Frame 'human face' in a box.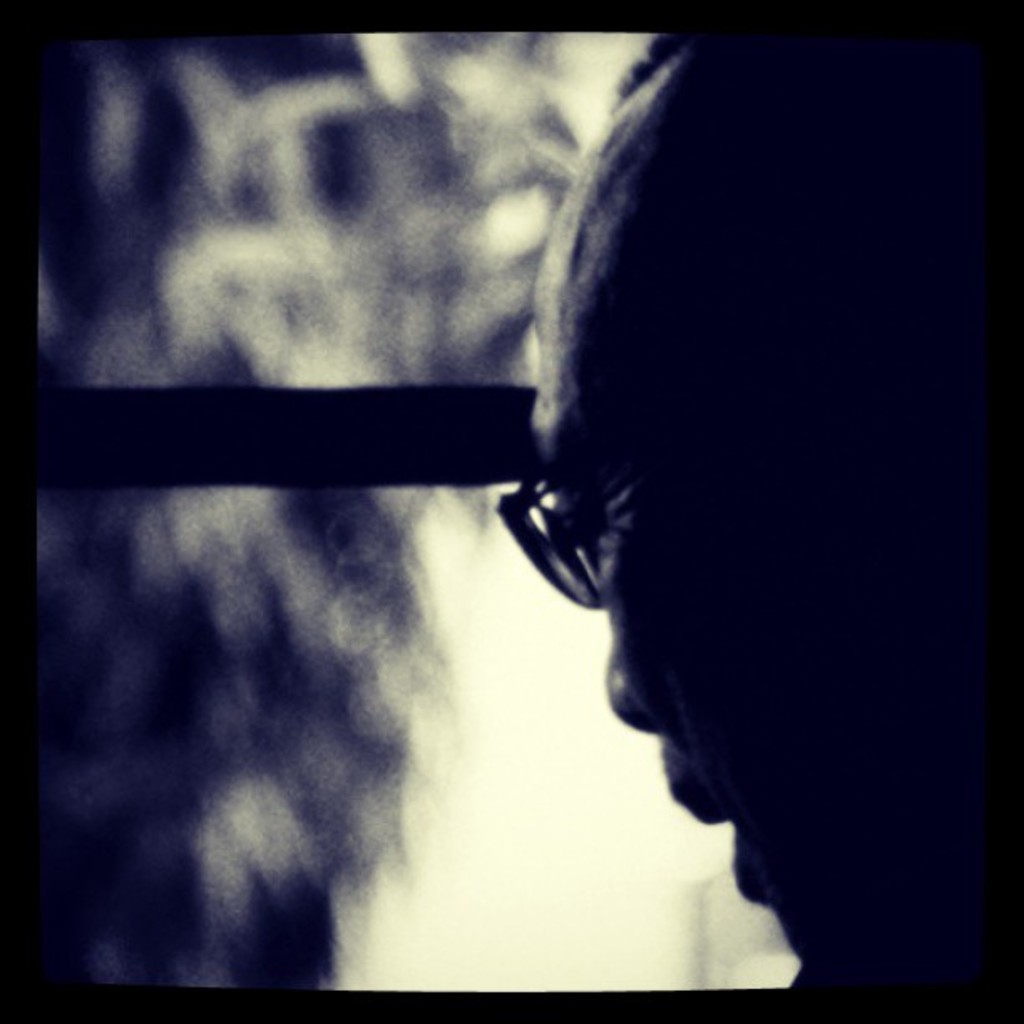
(x1=535, y1=62, x2=765, y2=909).
